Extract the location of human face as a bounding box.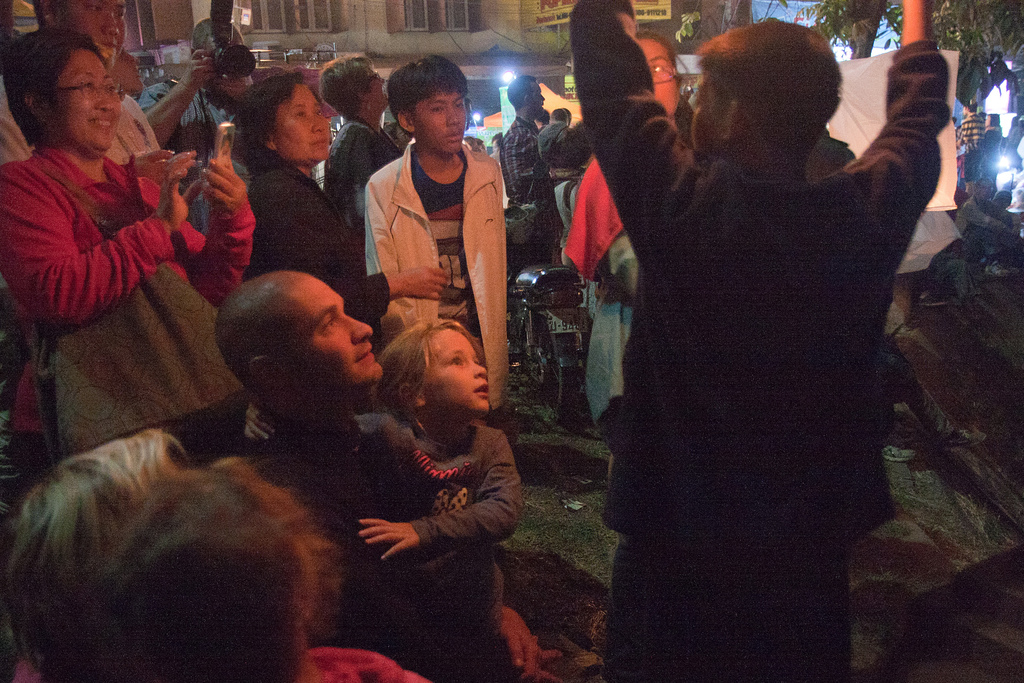
BBox(427, 331, 493, 418).
